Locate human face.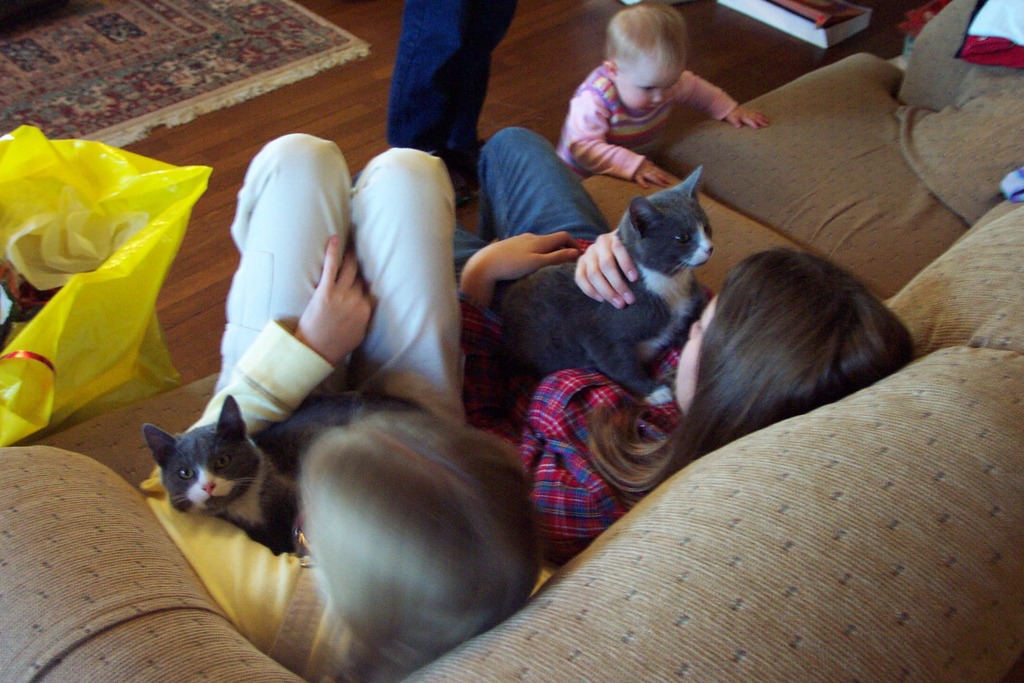
Bounding box: (x1=610, y1=48, x2=682, y2=120).
